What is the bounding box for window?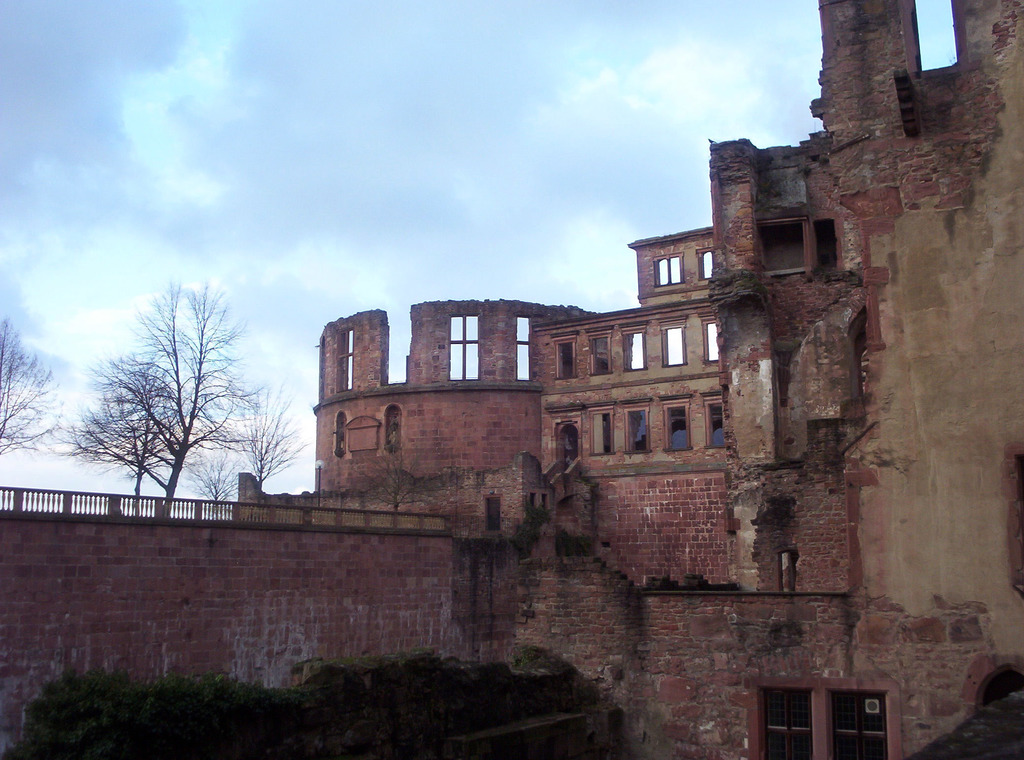
box(703, 400, 729, 445).
